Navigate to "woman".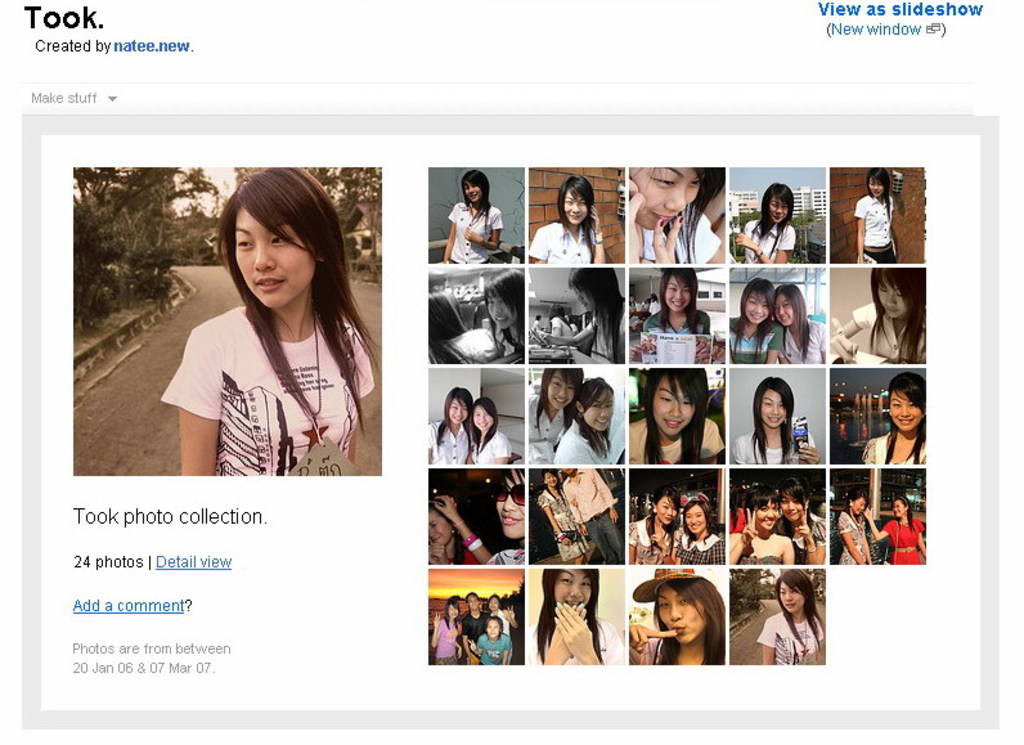
Navigation target: <bbox>527, 365, 589, 461</bbox>.
